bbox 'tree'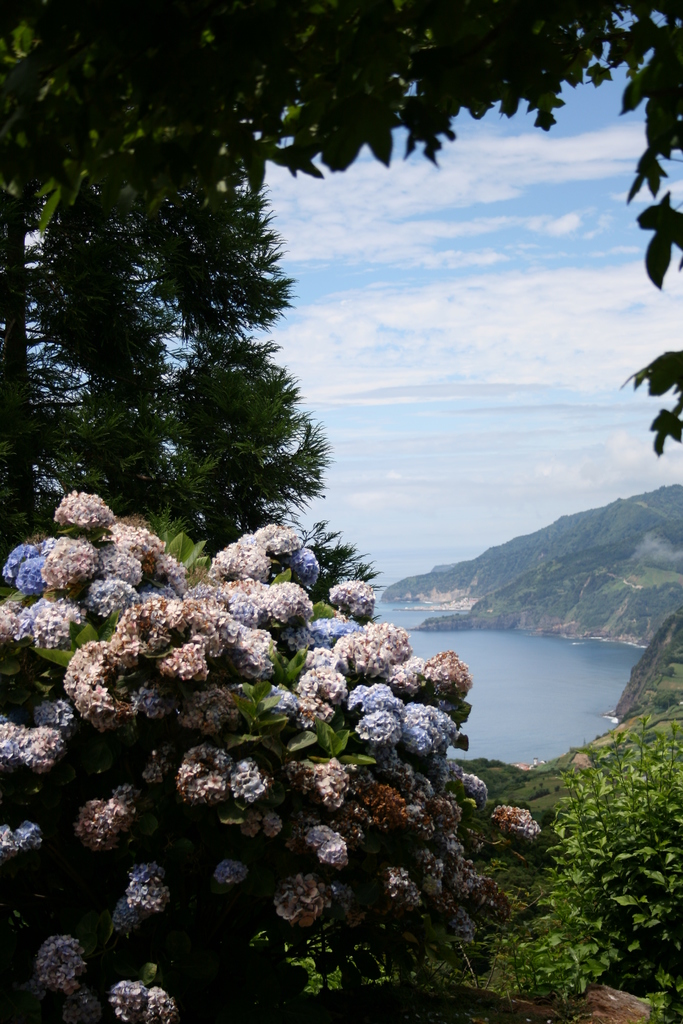
{"x1": 10, "y1": 176, "x2": 395, "y2": 606}
